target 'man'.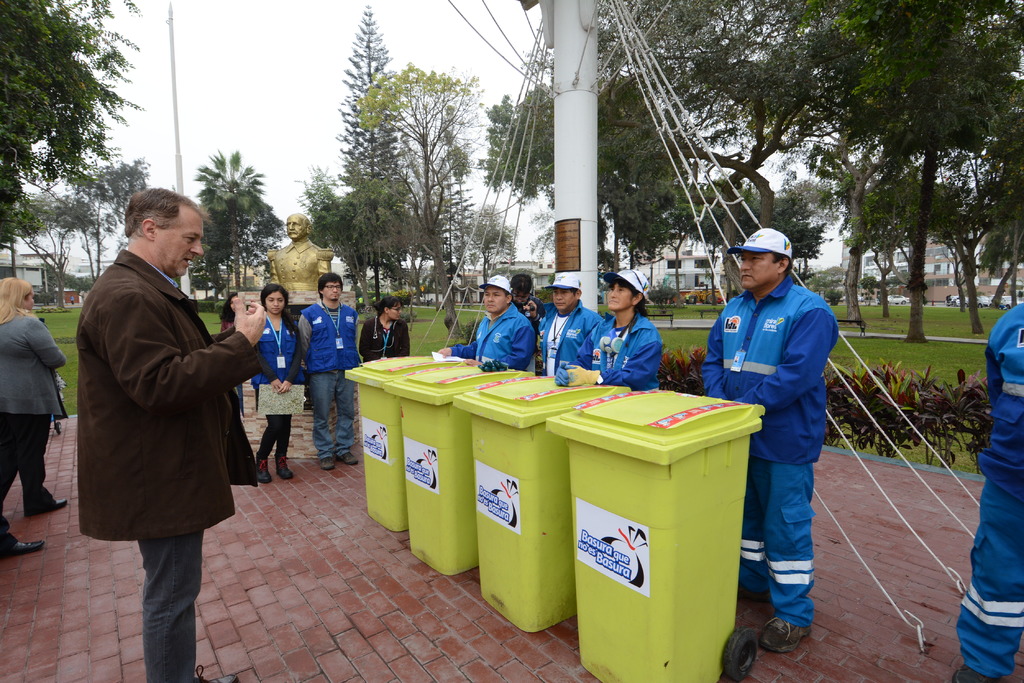
Target region: pyautogui.locateOnScreen(77, 184, 263, 645).
